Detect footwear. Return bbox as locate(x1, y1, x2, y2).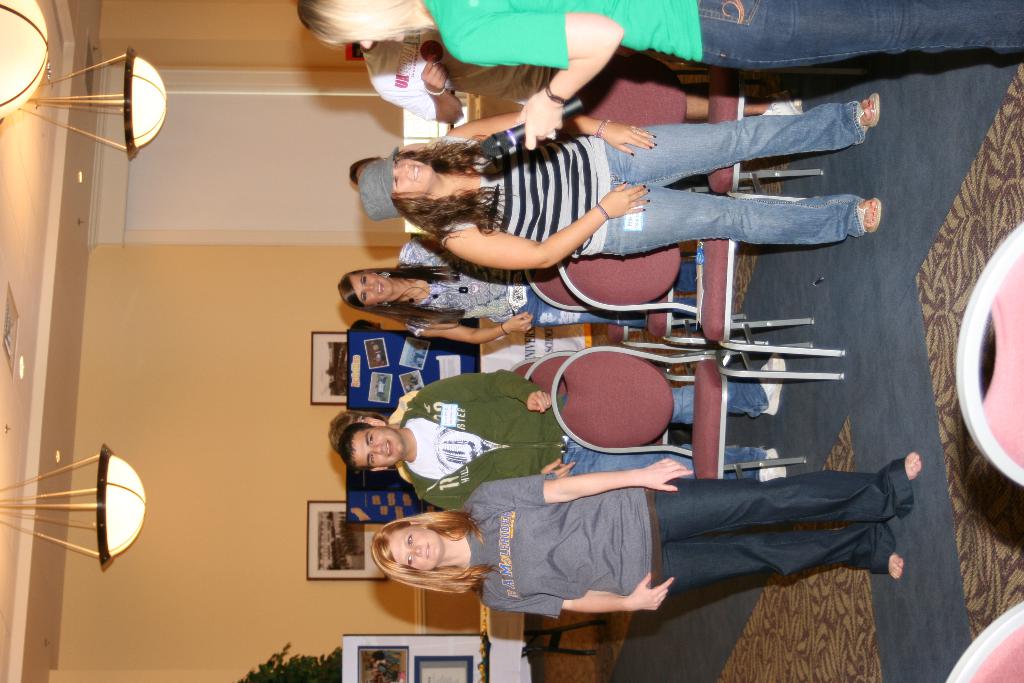
locate(852, 95, 875, 138).
